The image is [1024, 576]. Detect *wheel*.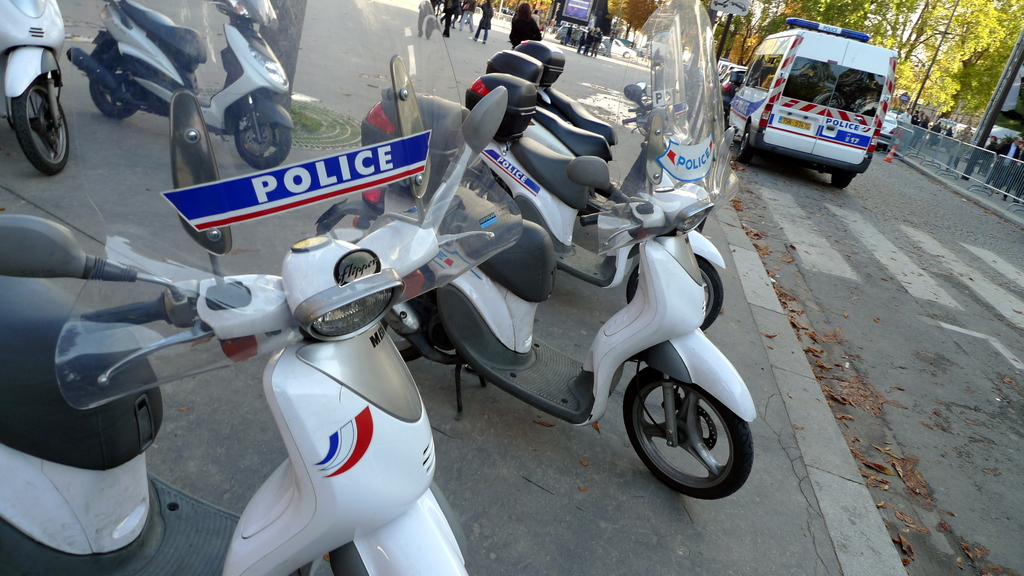
Detection: 232, 120, 293, 173.
